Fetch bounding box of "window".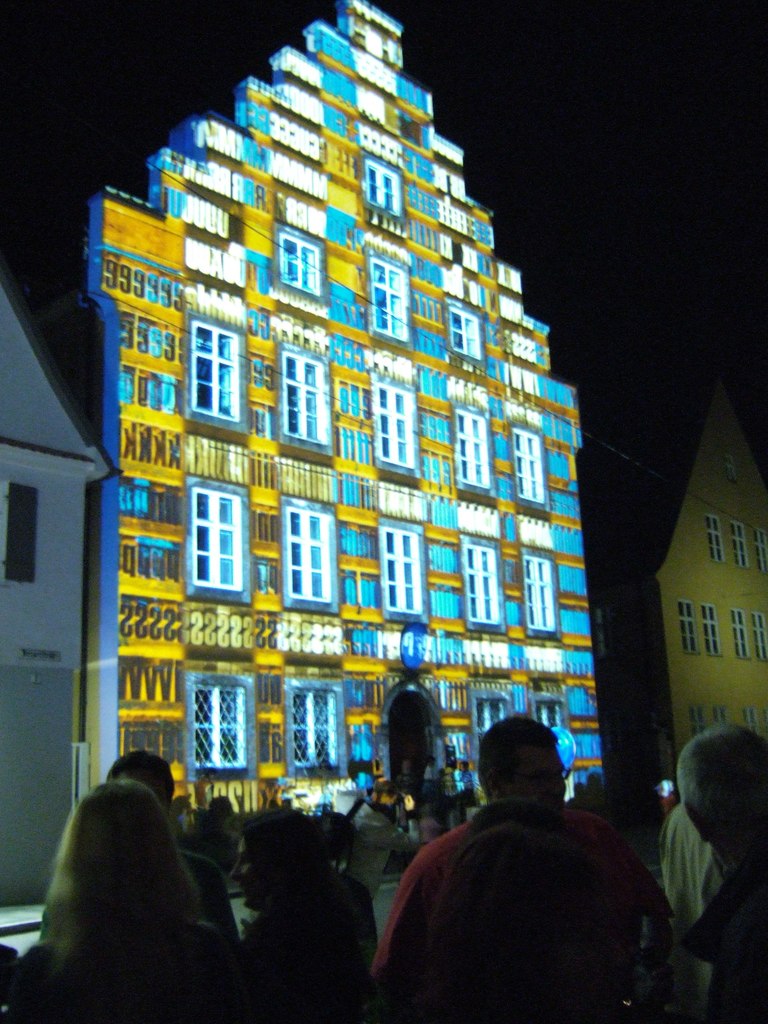
Bbox: rect(378, 516, 431, 616).
